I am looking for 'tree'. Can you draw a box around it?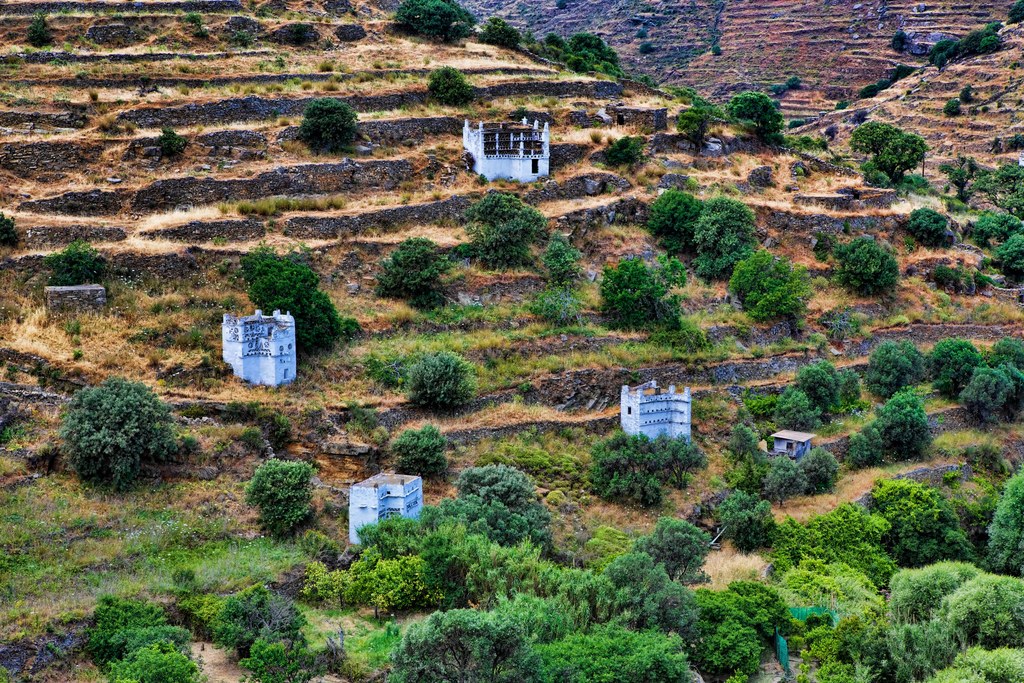
Sure, the bounding box is (393,0,483,50).
